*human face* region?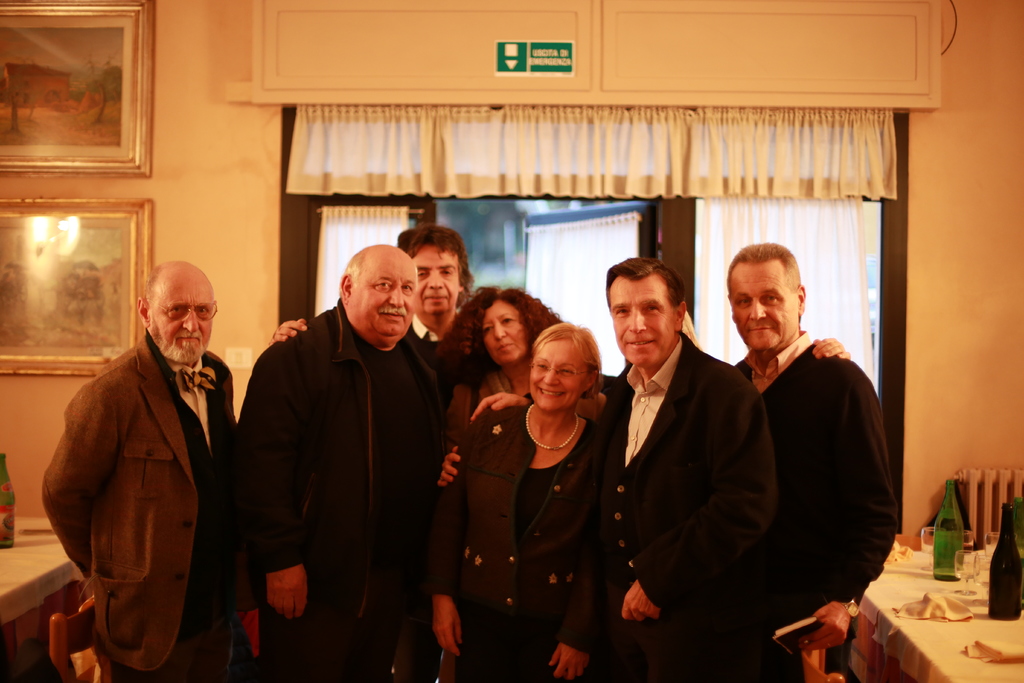
detection(529, 342, 584, 407)
